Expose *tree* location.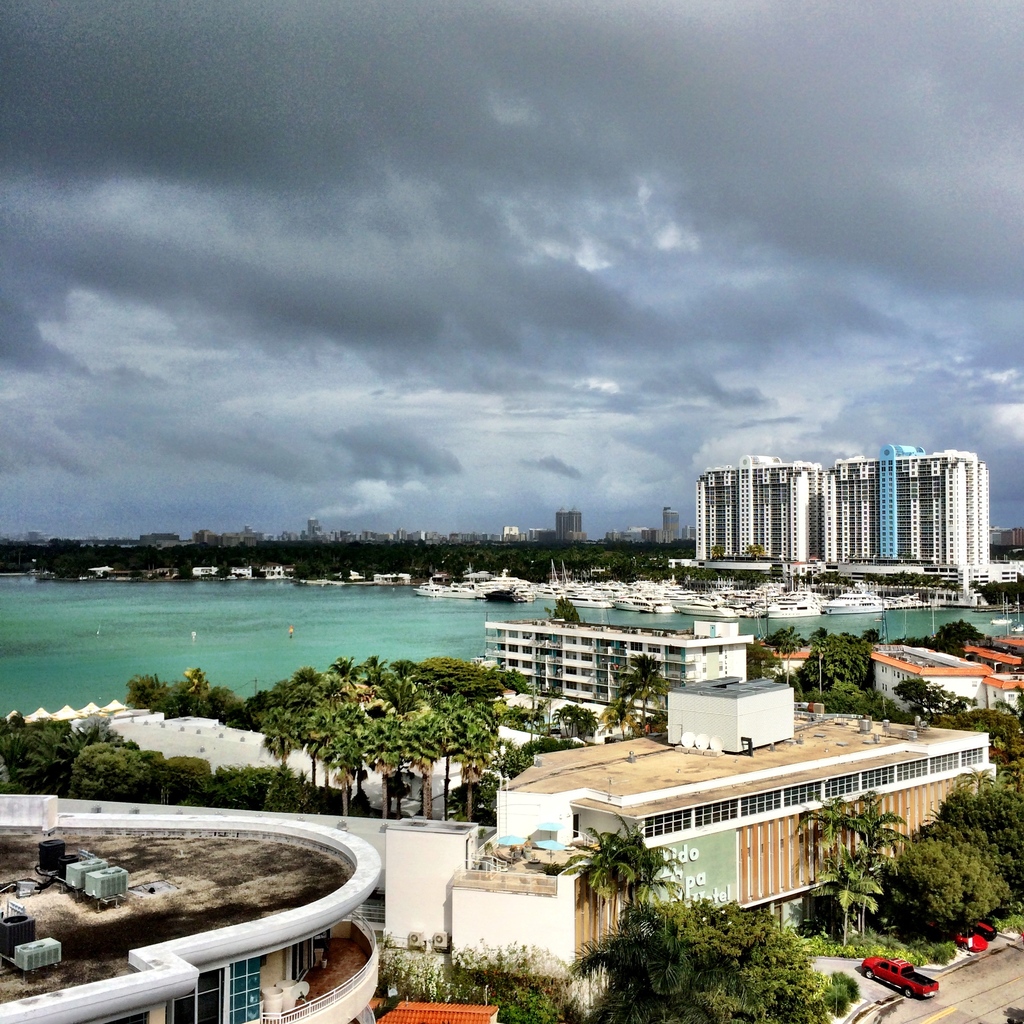
Exposed at 950 766 996 799.
